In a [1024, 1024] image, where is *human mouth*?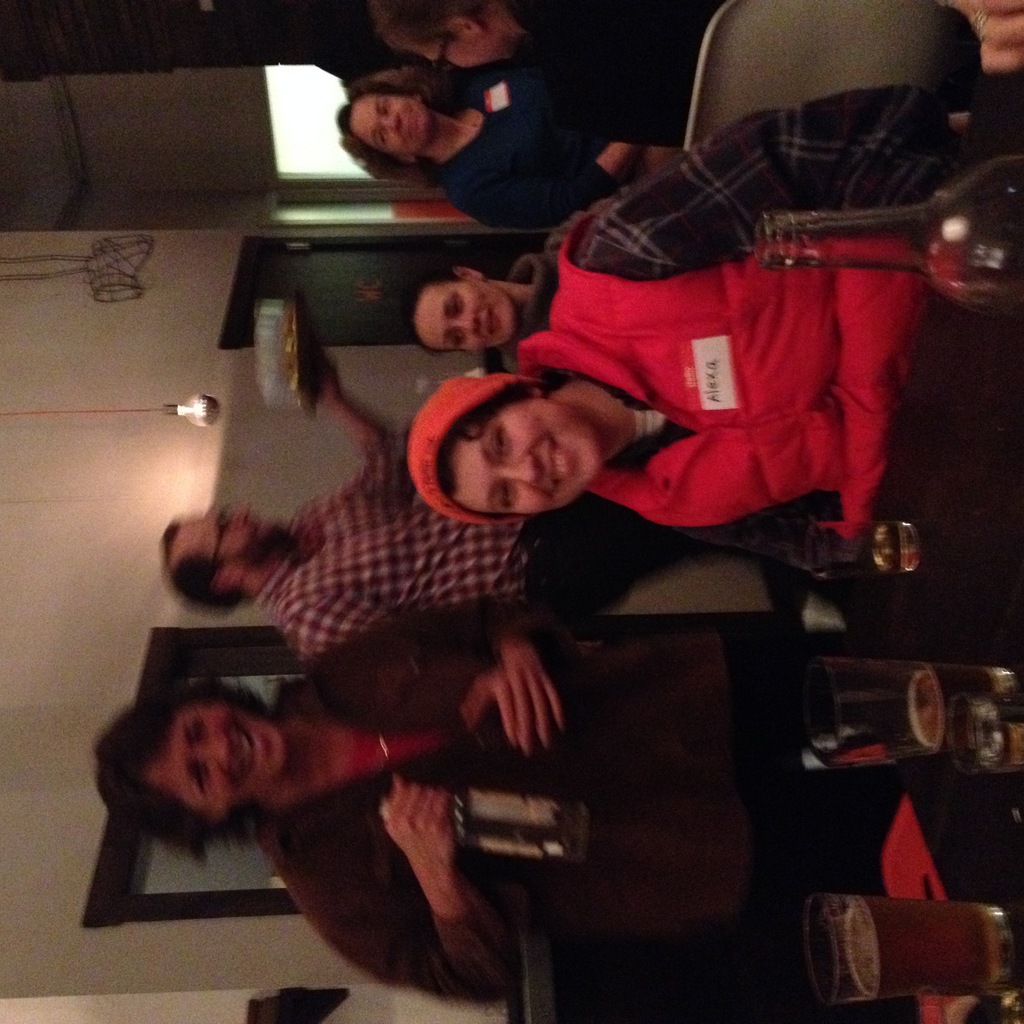
bbox=(234, 727, 267, 785).
